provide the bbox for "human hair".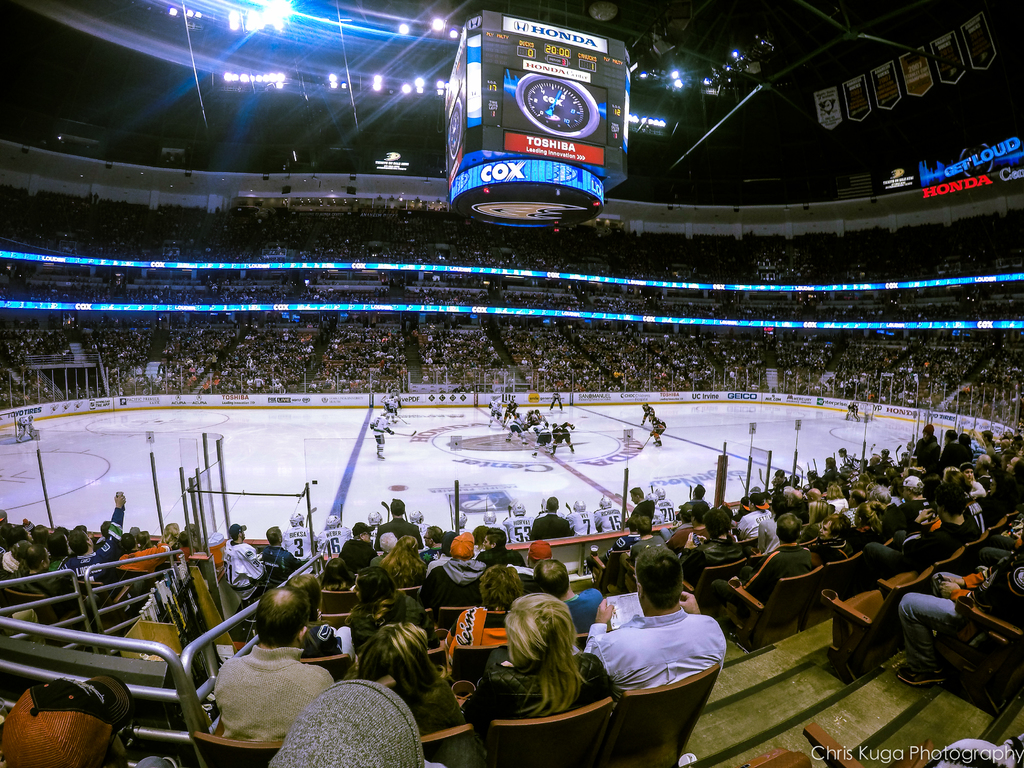
detection(547, 497, 559, 512).
